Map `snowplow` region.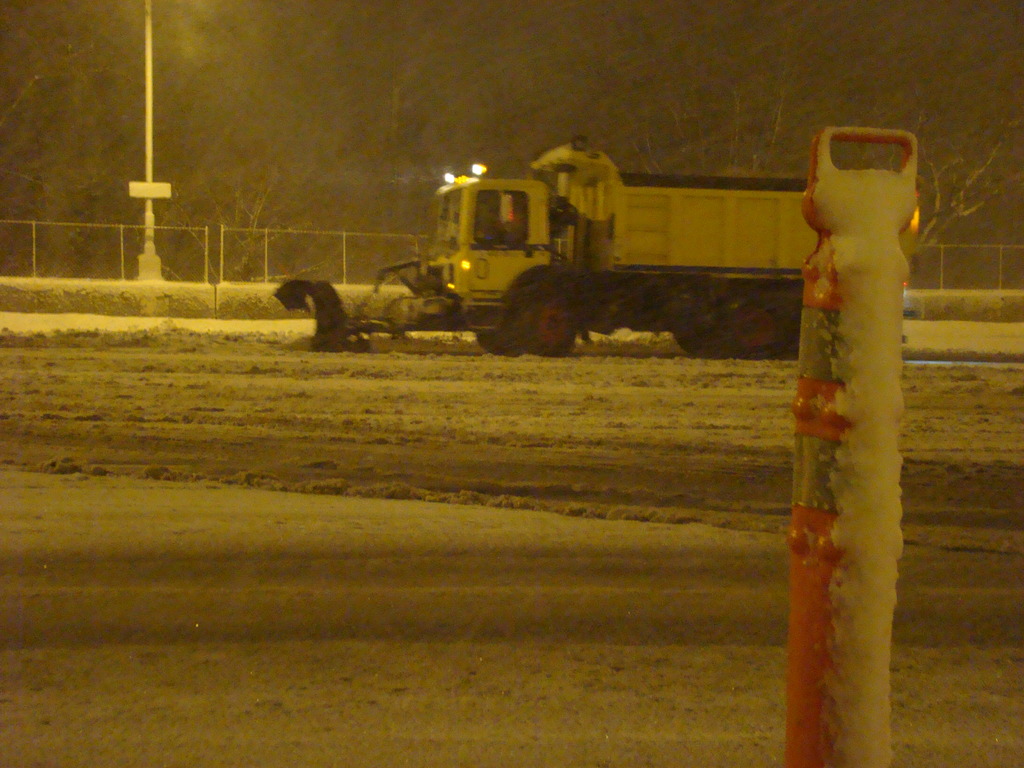
Mapped to detection(269, 134, 821, 358).
